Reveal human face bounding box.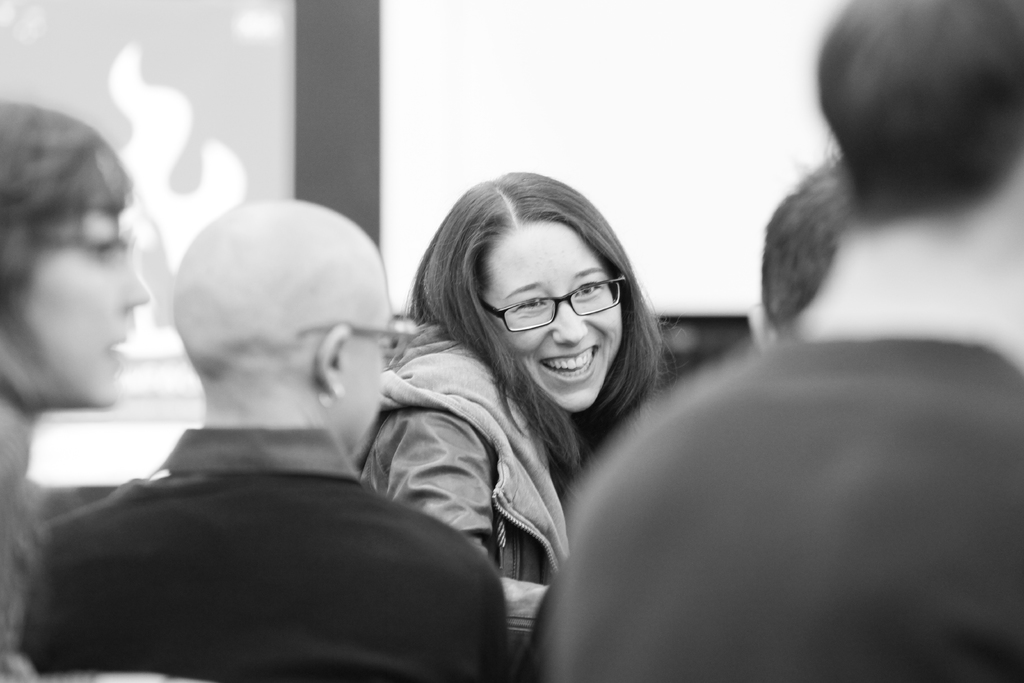
Revealed: (332, 286, 396, 470).
